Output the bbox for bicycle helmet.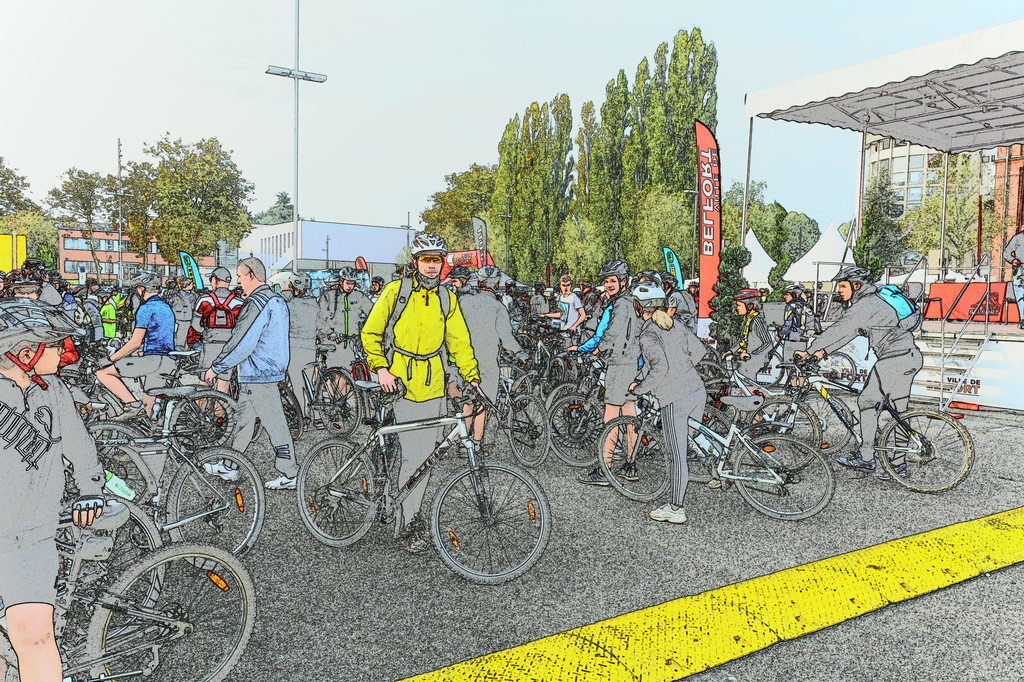
630:285:662:320.
